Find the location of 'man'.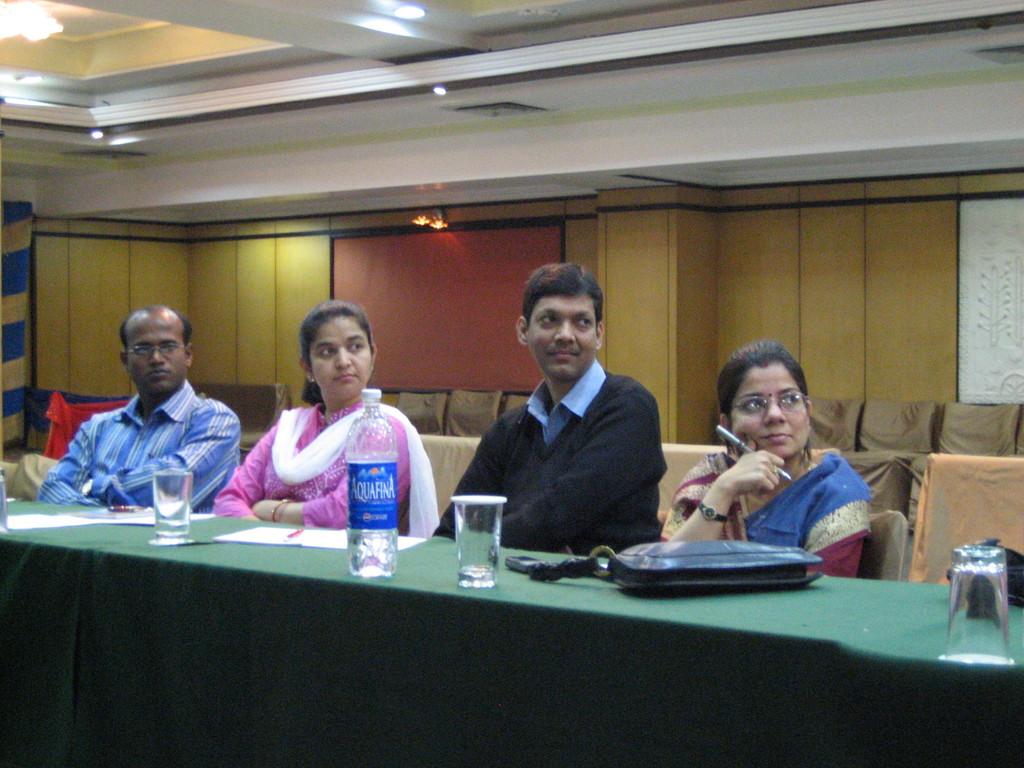
Location: bbox=[40, 303, 244, 506].
